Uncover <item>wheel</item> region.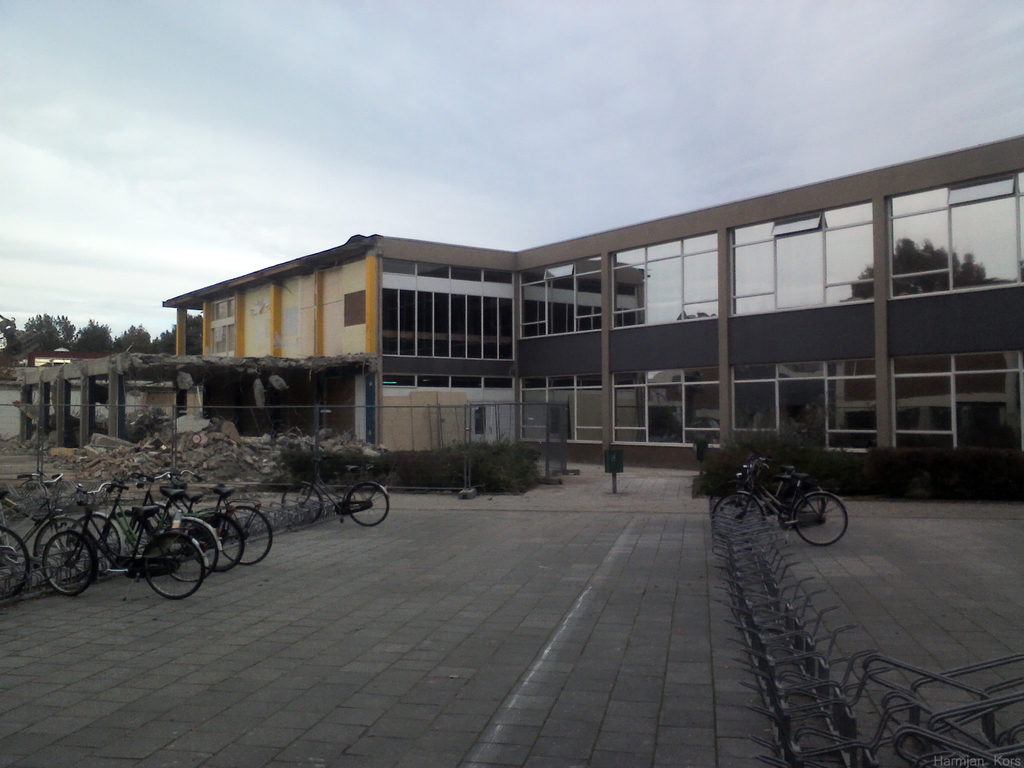
Uncovered: left=708, top=487, right=768, bottom=544.
